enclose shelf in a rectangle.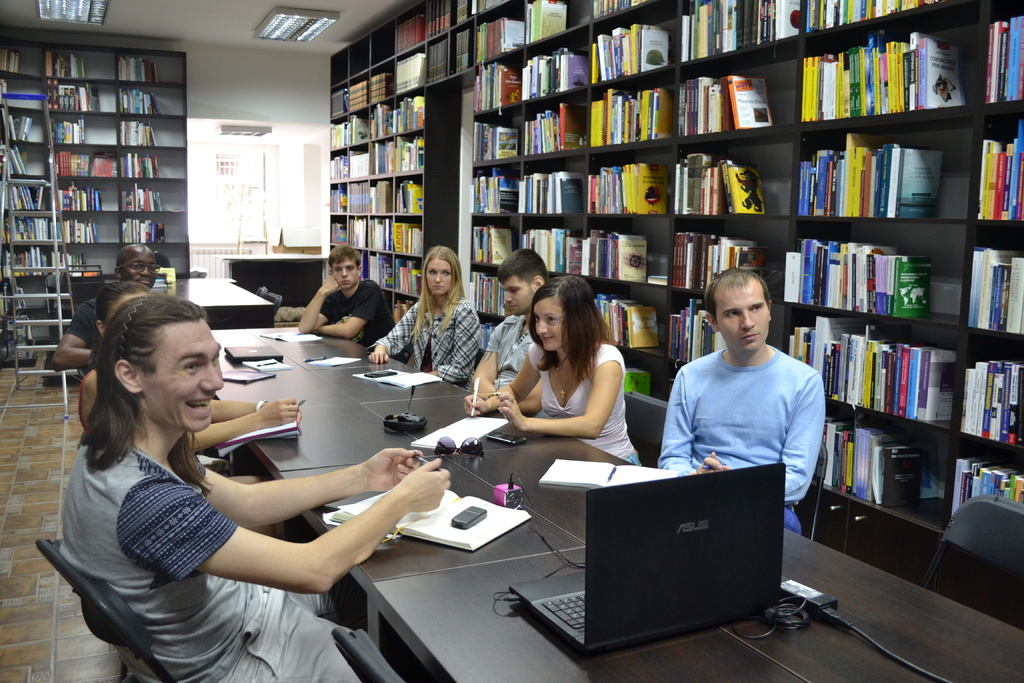
BBox(3, 217, 57, 248).
